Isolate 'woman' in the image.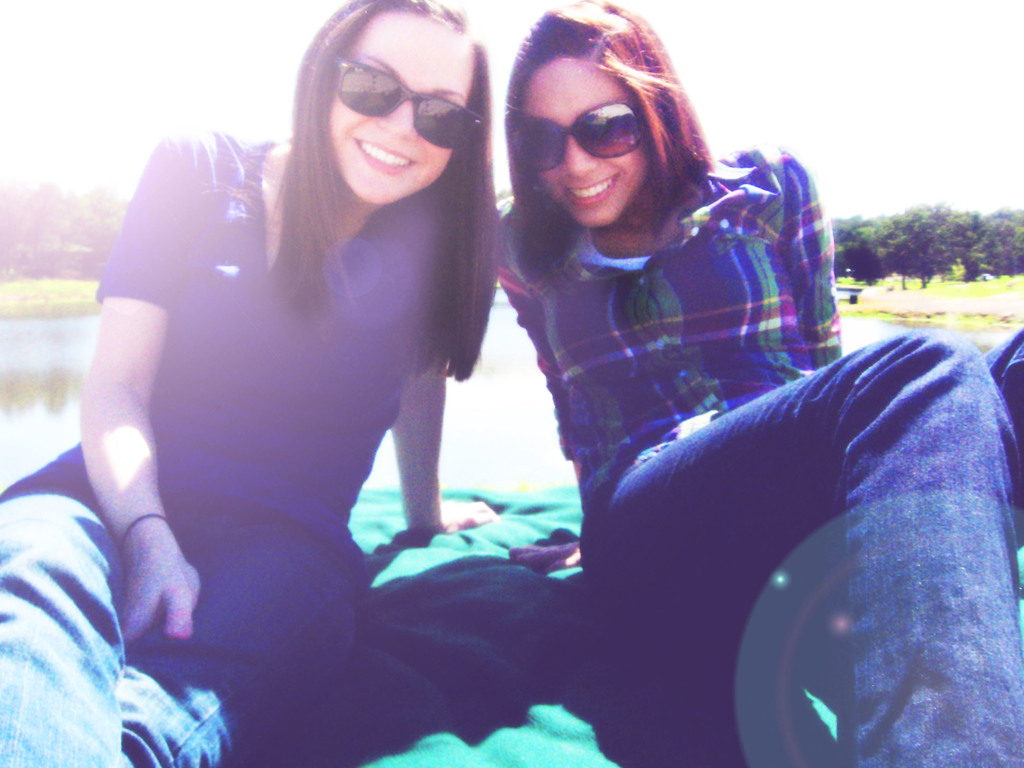
Isolated region: box=[0, 0, 499, 767].
